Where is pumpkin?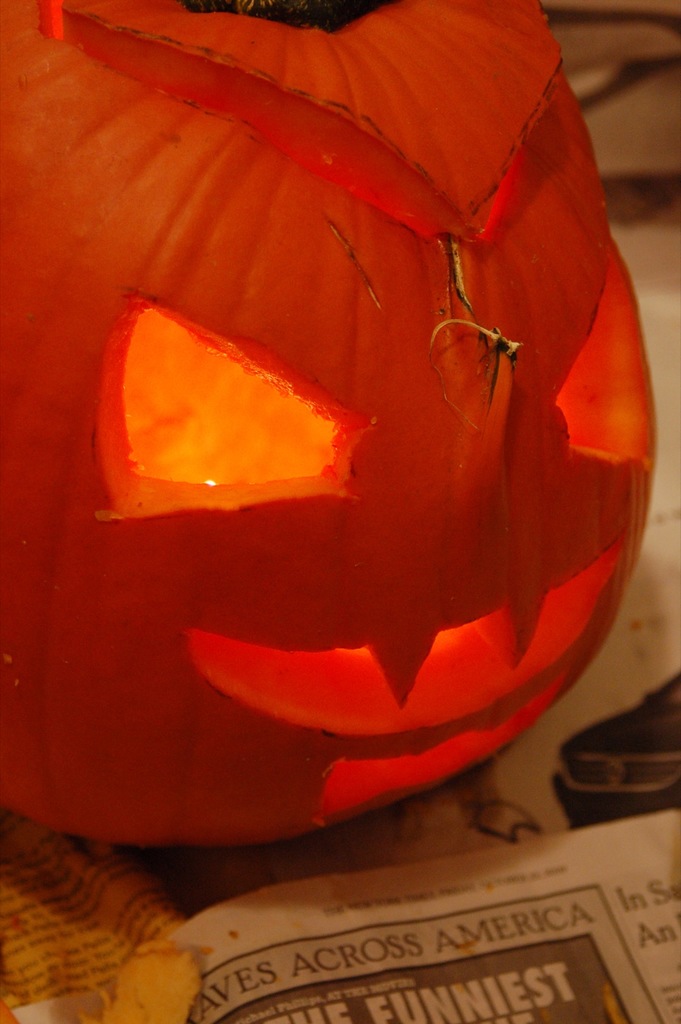
8 17 677 849.
